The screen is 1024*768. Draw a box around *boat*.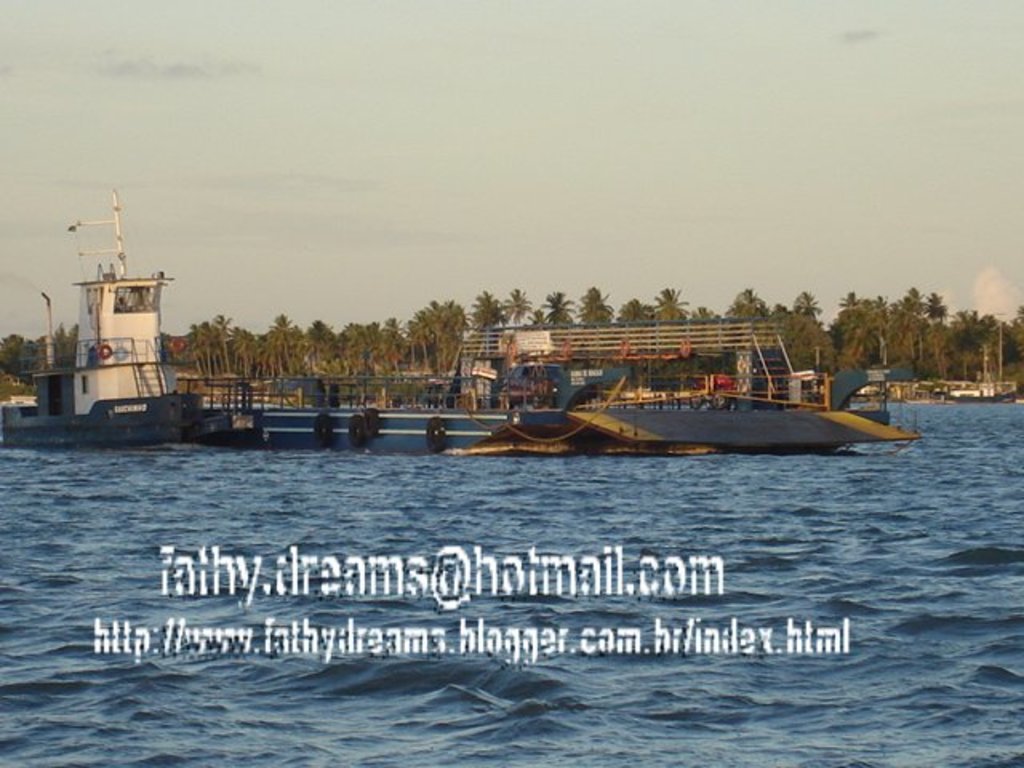
left=946, top=328, right=1022, bottom=402.
